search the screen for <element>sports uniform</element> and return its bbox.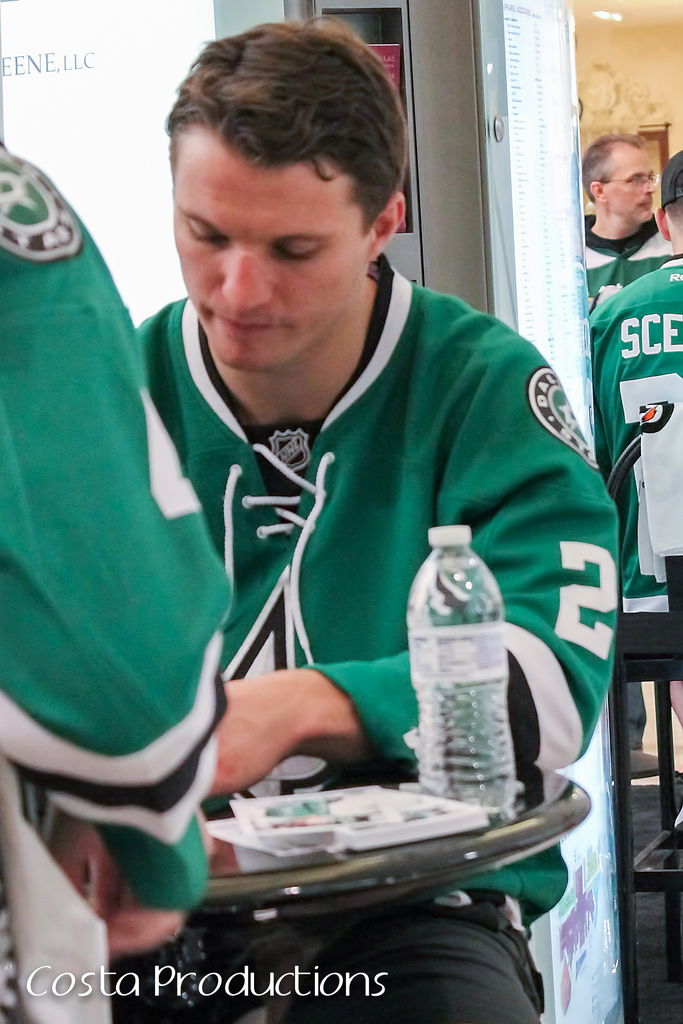
Found: region(0, 134, 230, 922).
